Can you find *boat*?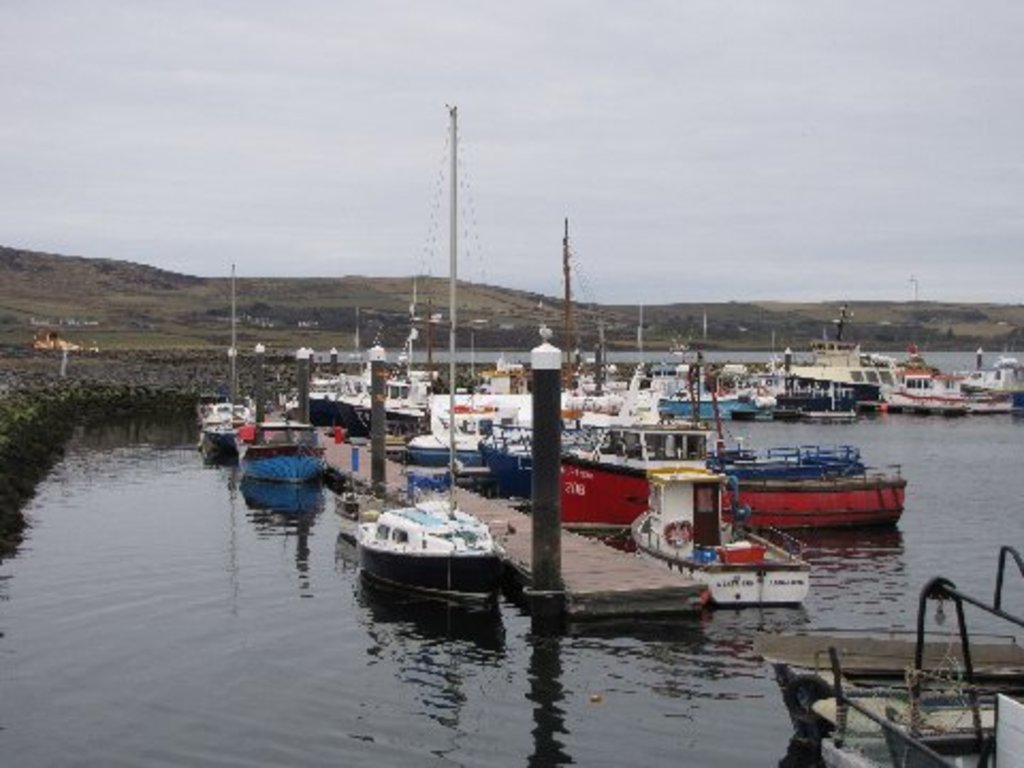
Yes, bounding box: pyautogui.locateOnScreen(555, 420, 753, 535).
